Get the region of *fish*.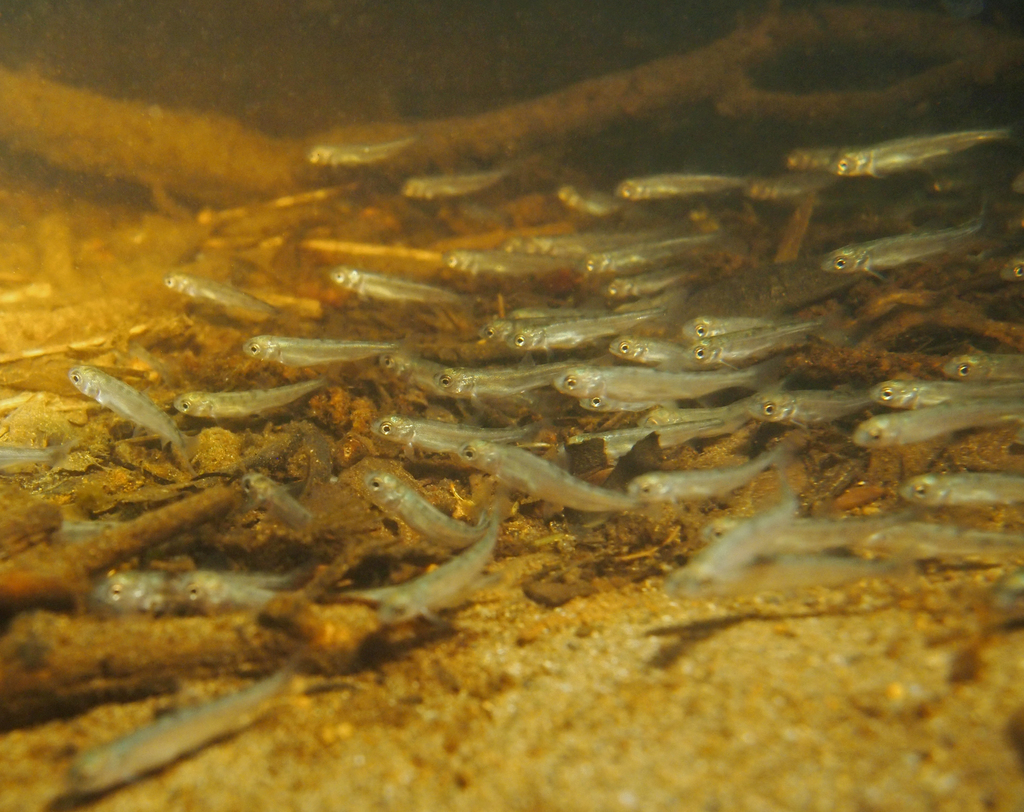
494,307,617,327.
